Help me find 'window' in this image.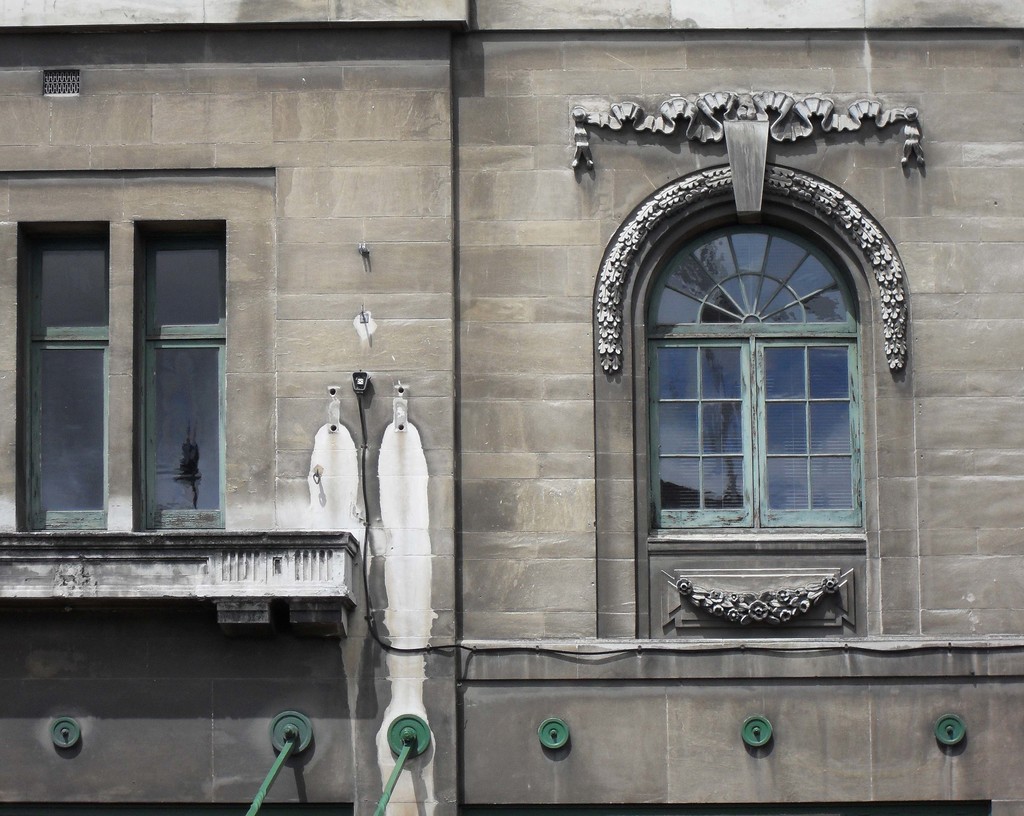
Found it: {"x1": 17, "y1": 219, "x2": 225, "y2": 531}.
